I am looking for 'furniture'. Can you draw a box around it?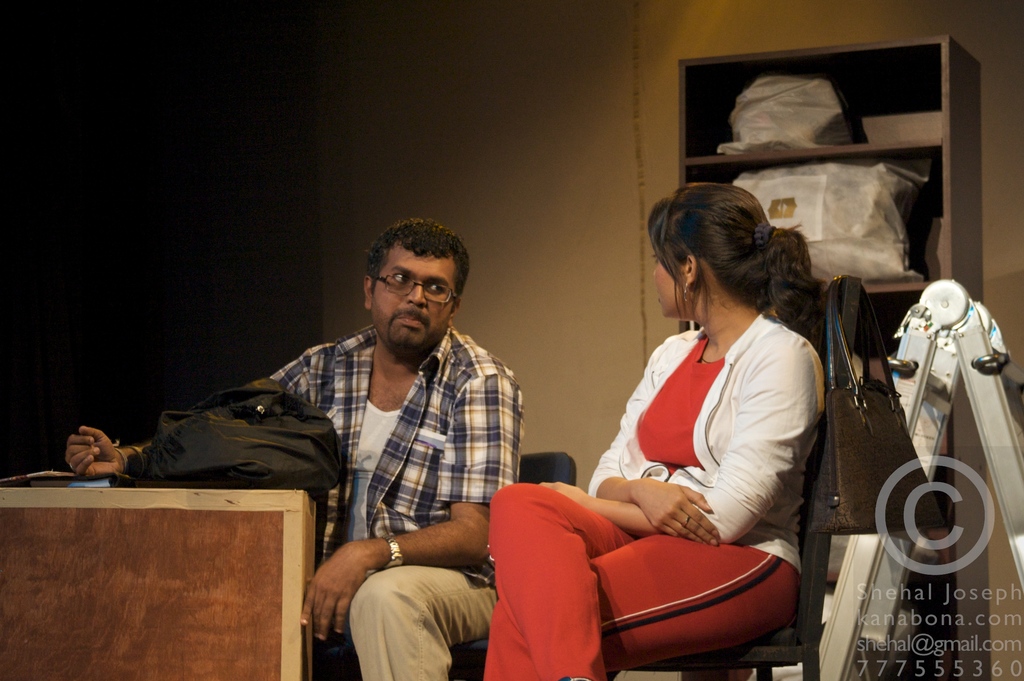
Sure, the bounding box is region(0, 489, 319, 680).
